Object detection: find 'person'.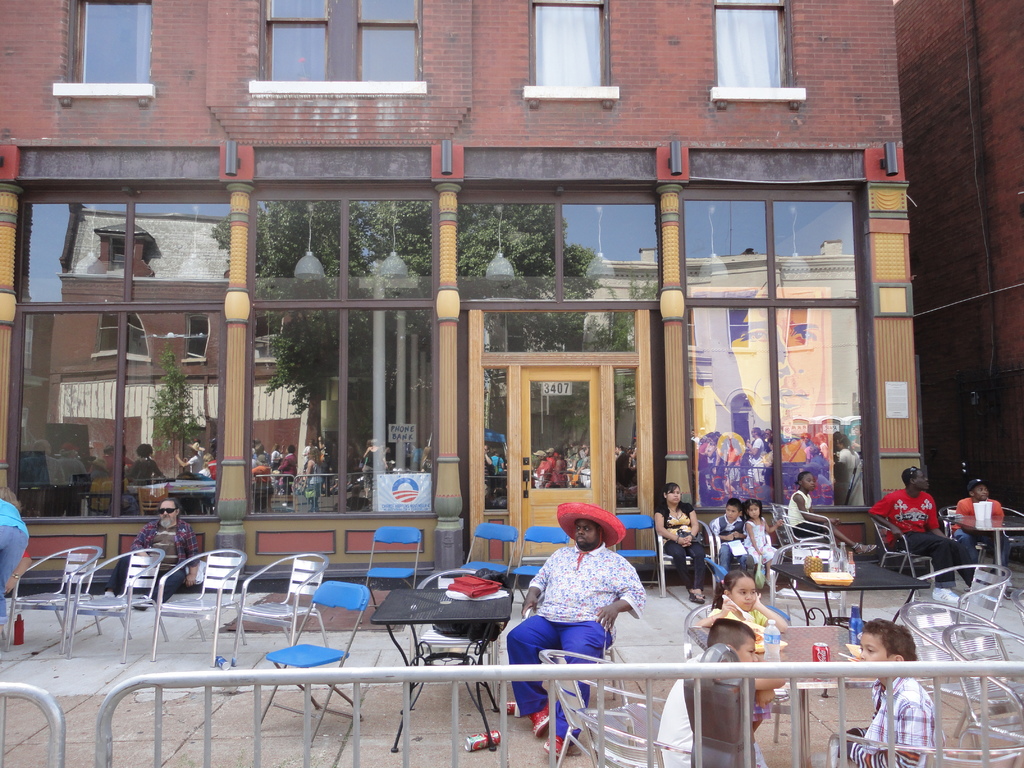
x1=652, y1=482, x2=705, y2=602.
